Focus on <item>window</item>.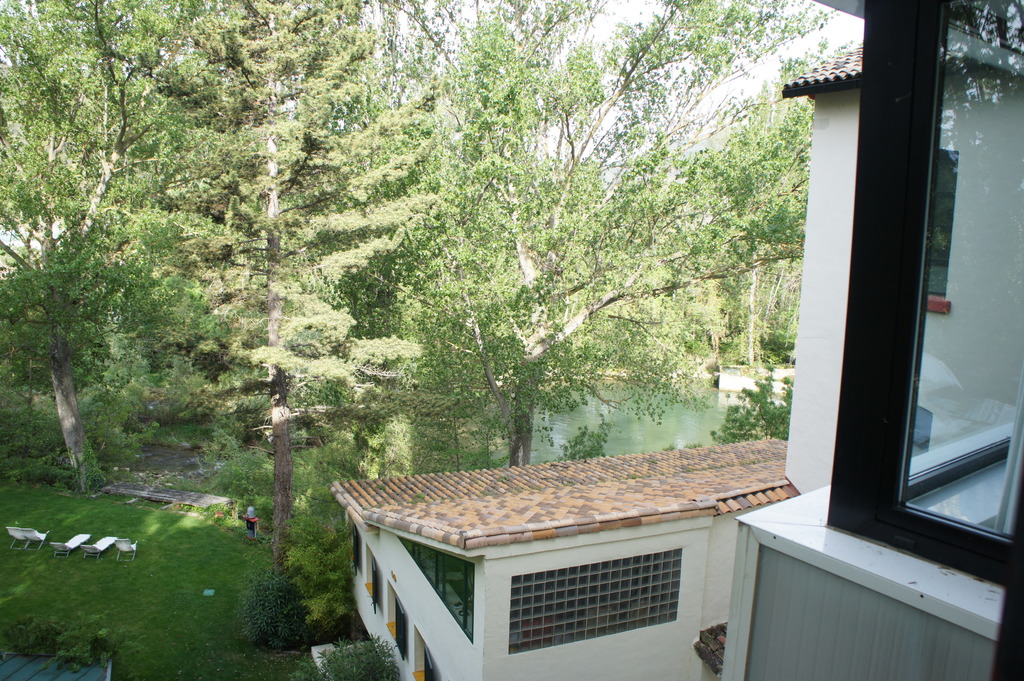
Focused at <region>815, 22, 1023, 622</region>.
